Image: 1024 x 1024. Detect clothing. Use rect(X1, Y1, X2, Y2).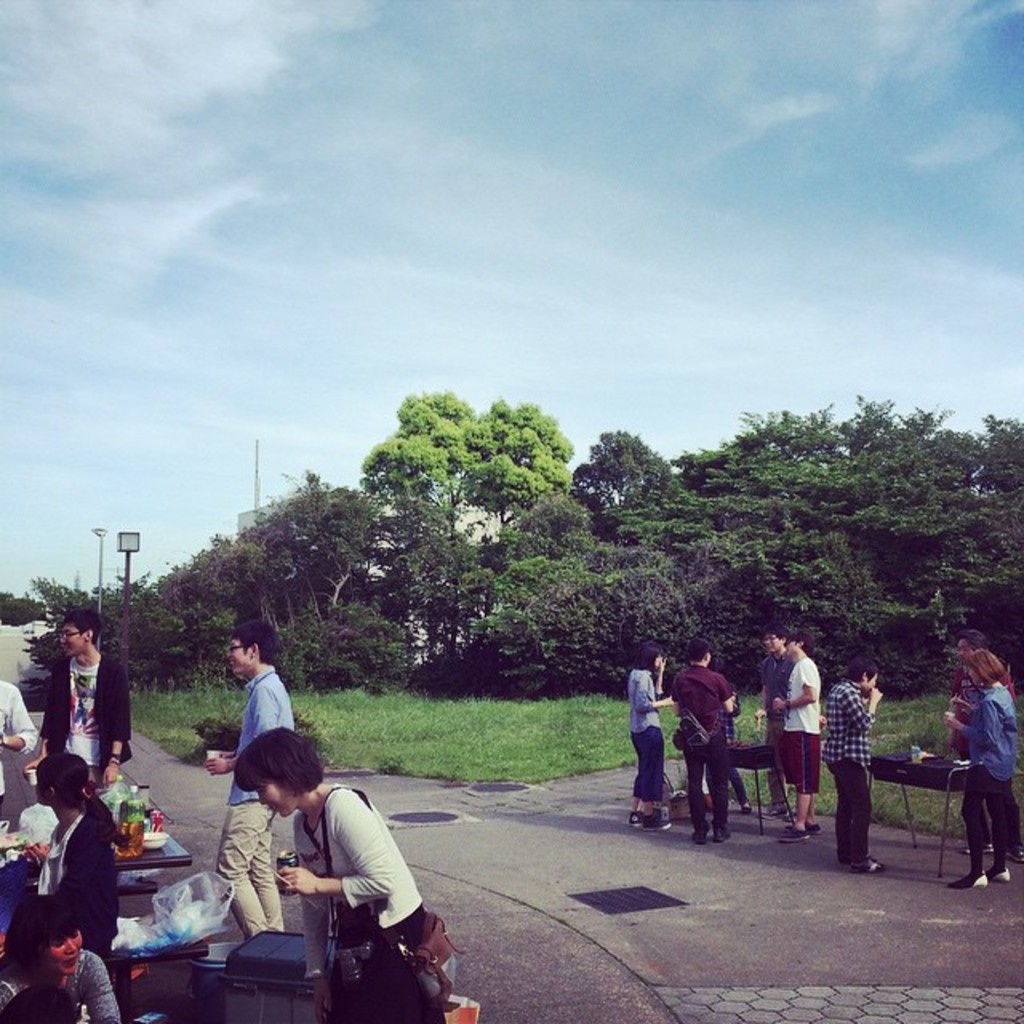
rect(952, 659, 1022, 749).
